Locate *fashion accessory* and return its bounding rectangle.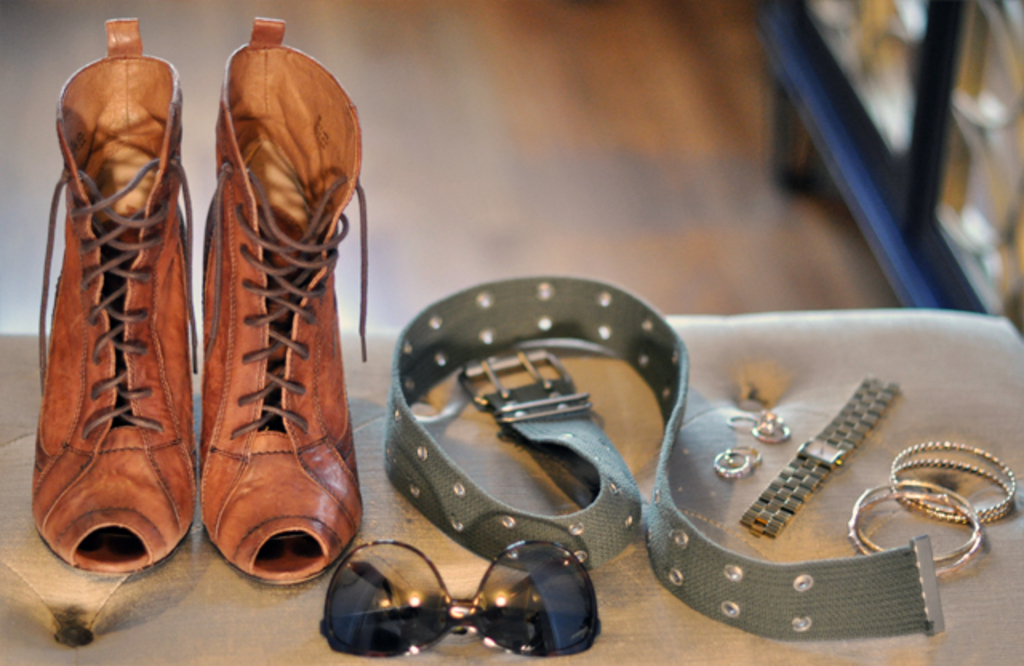
(left=723, top=413, right=773, bottom=429).
